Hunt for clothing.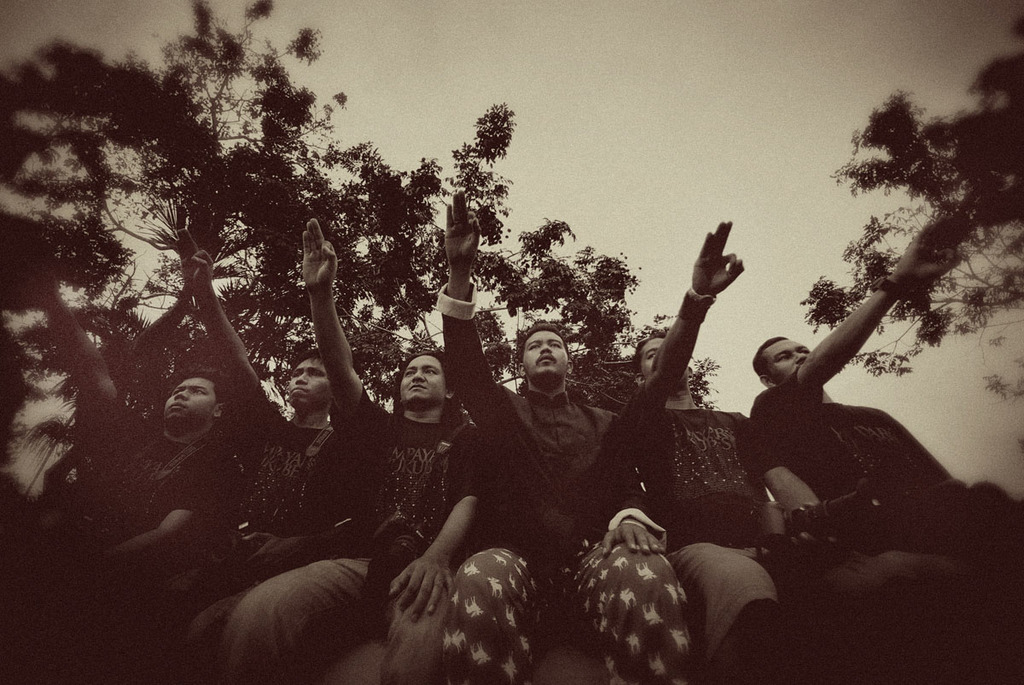
Hunted down at detection(612, 387, 819, 684).
